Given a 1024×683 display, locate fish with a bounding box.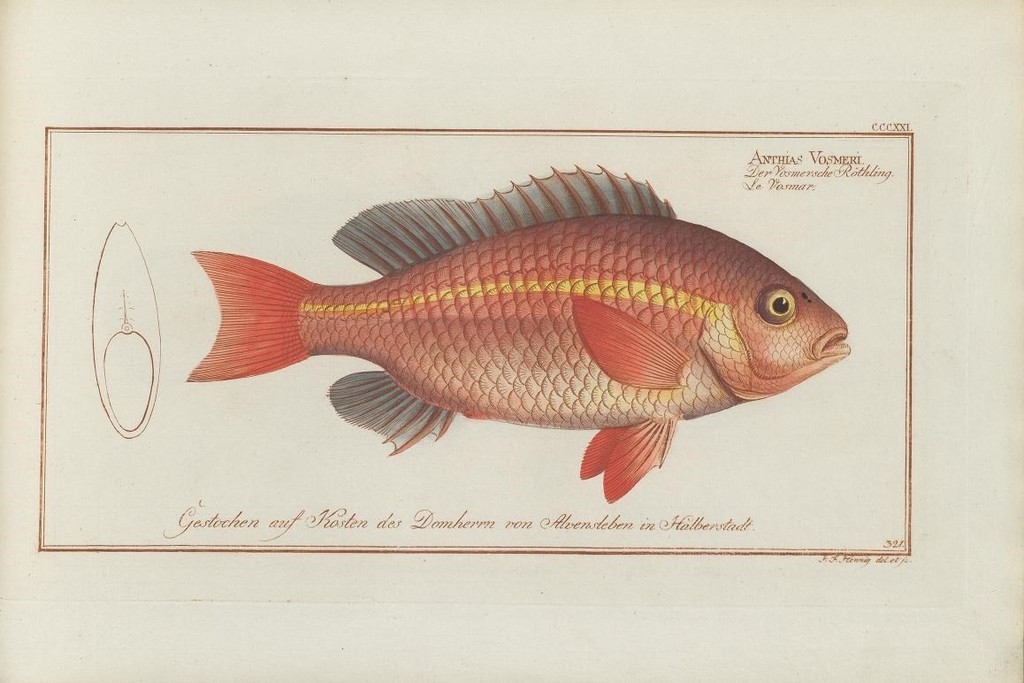
Located: crop(166, 162, 850, 482).
